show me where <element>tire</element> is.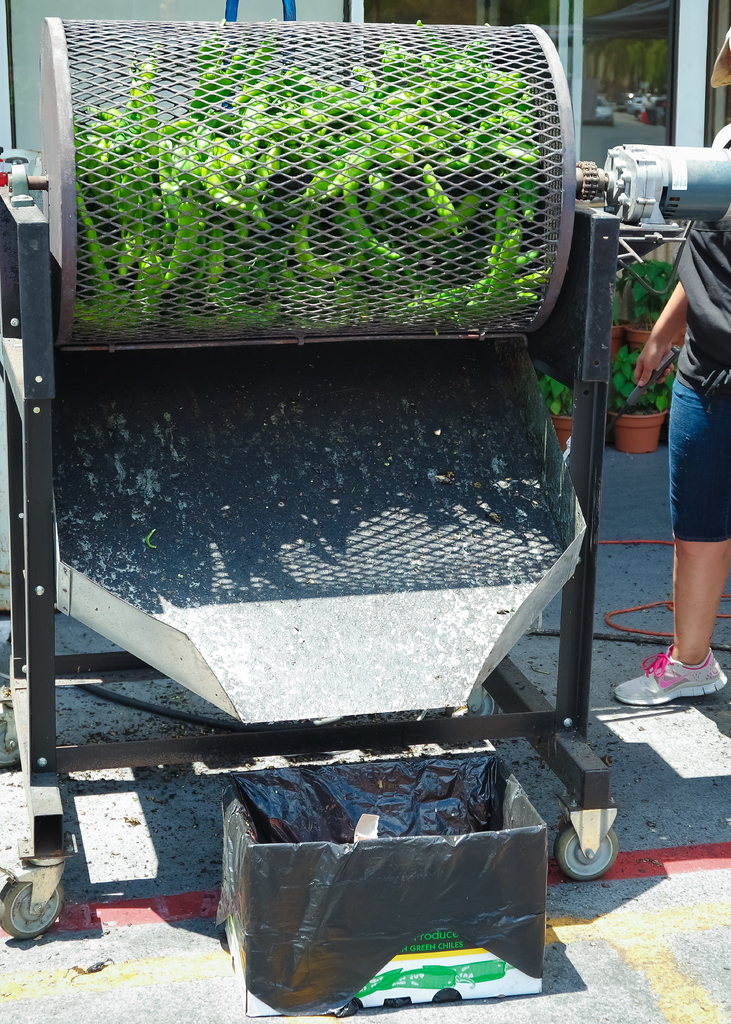
<element>tire</element> is at l=554, t=825, r=621, b=877.
